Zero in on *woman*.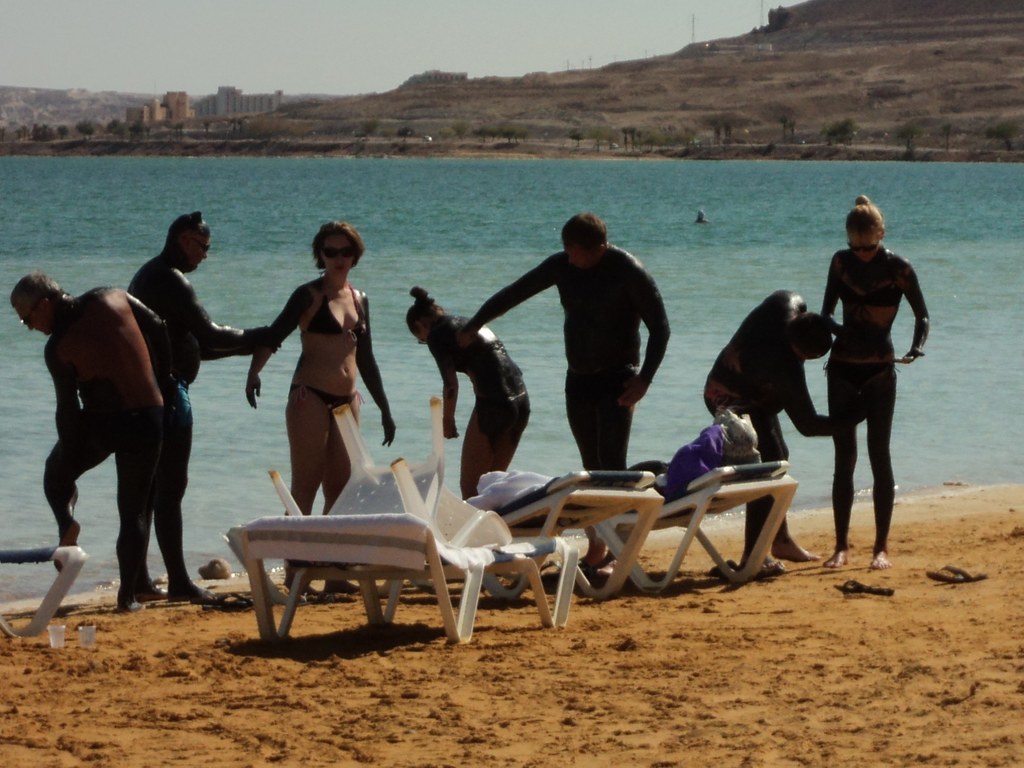
Zeroed in: left=402, top=282, right=534, bottom=509.
